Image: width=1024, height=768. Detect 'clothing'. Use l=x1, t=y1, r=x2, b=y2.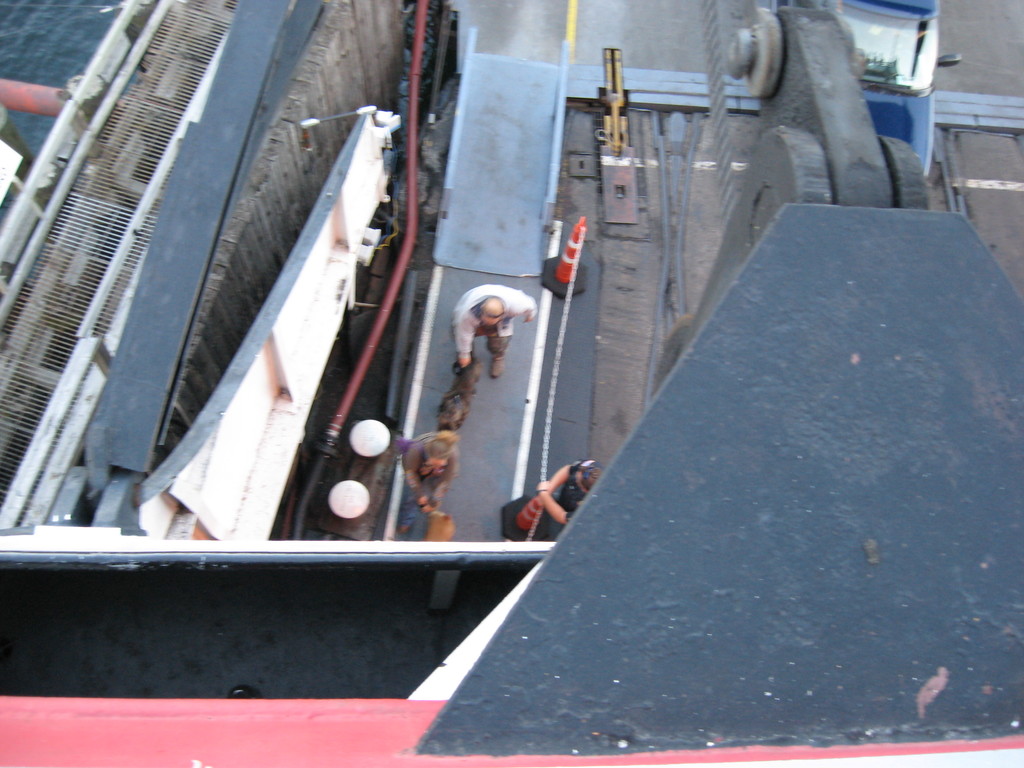
l=559, t=460, r=587, b=509.
